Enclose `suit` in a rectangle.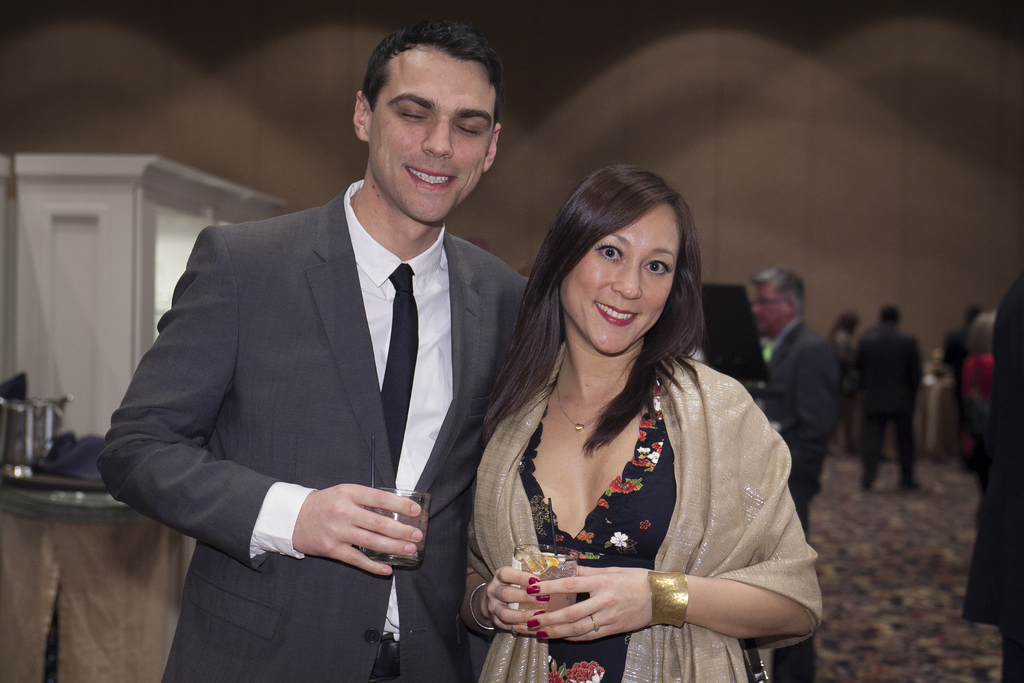
bbox=[853, 317, 928, 492].
